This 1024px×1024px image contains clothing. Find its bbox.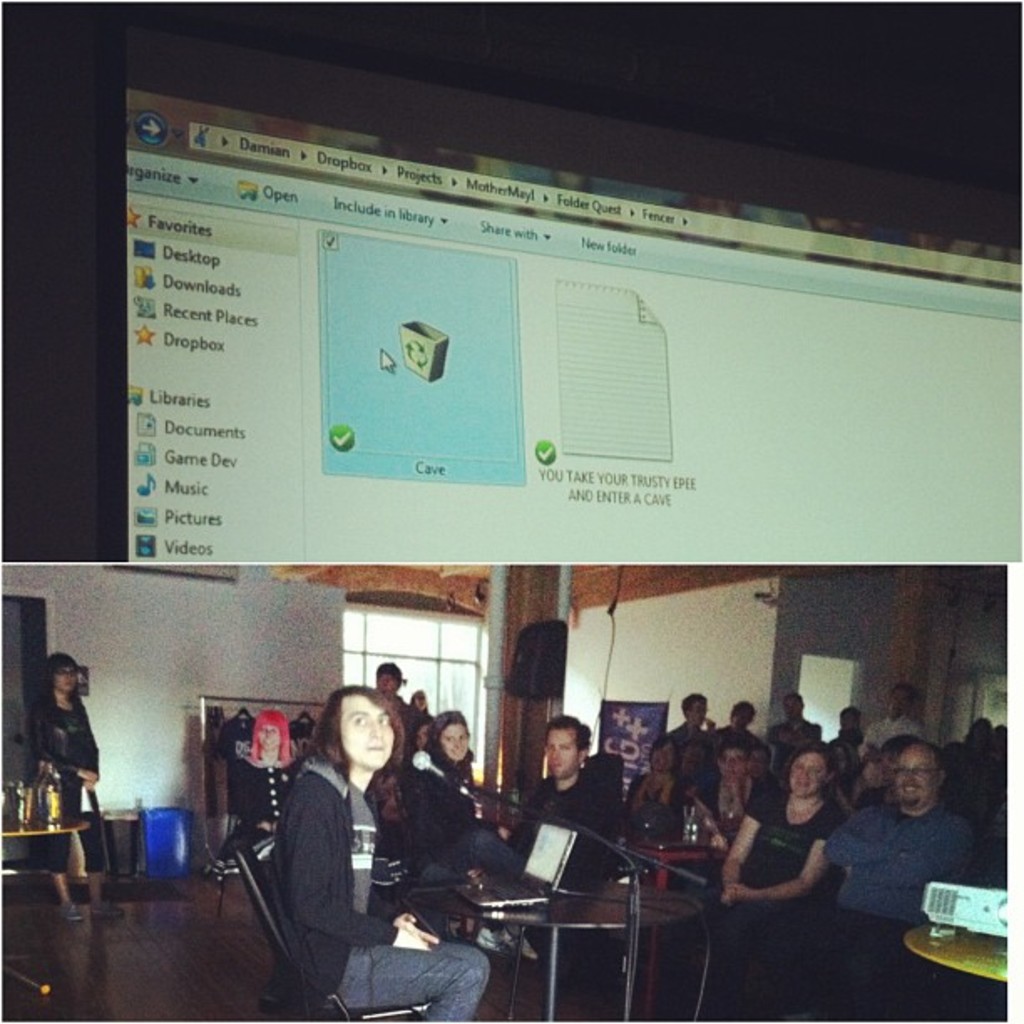
region(211, 708, 261, 830).
